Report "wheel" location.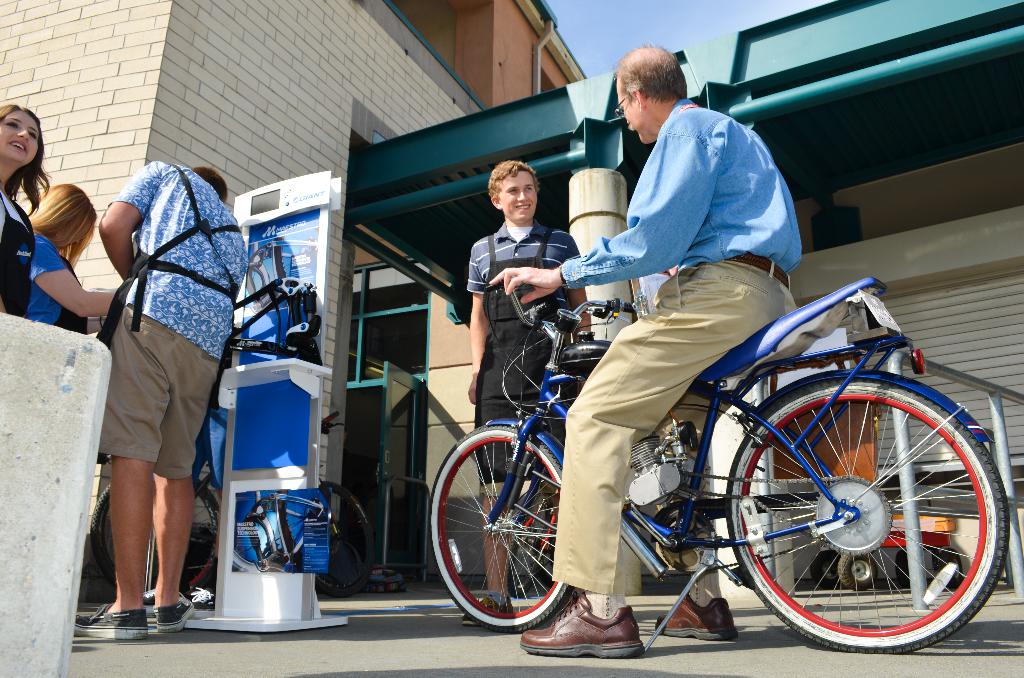
Report: <region>312, 480, 376, 601</region>.
